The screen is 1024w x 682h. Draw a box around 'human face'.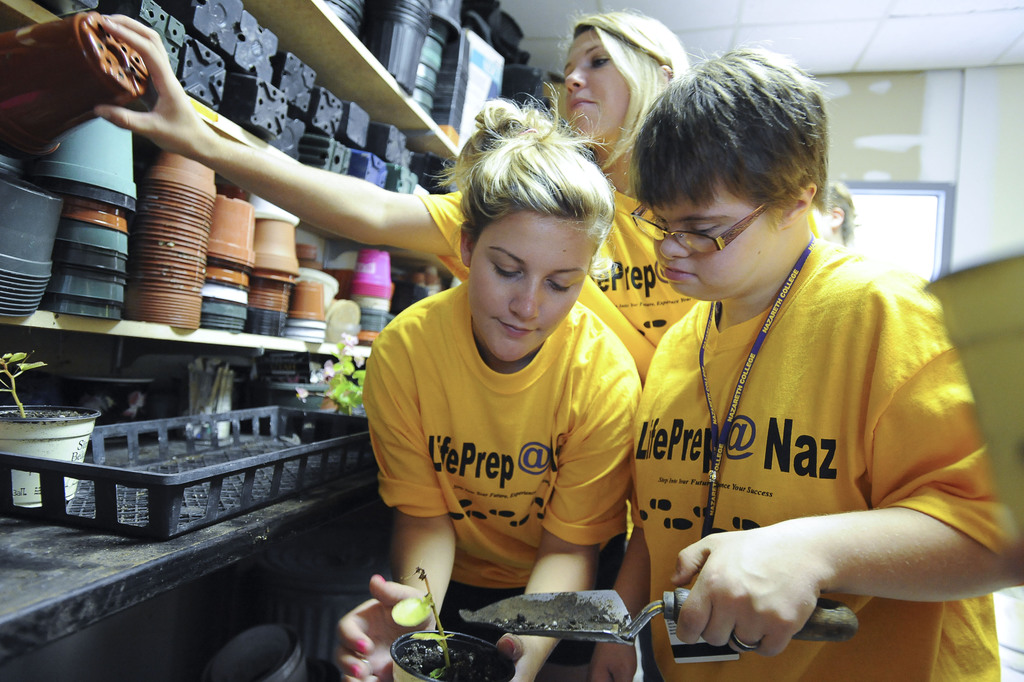
bbox=(469, 212, 584, 363).
